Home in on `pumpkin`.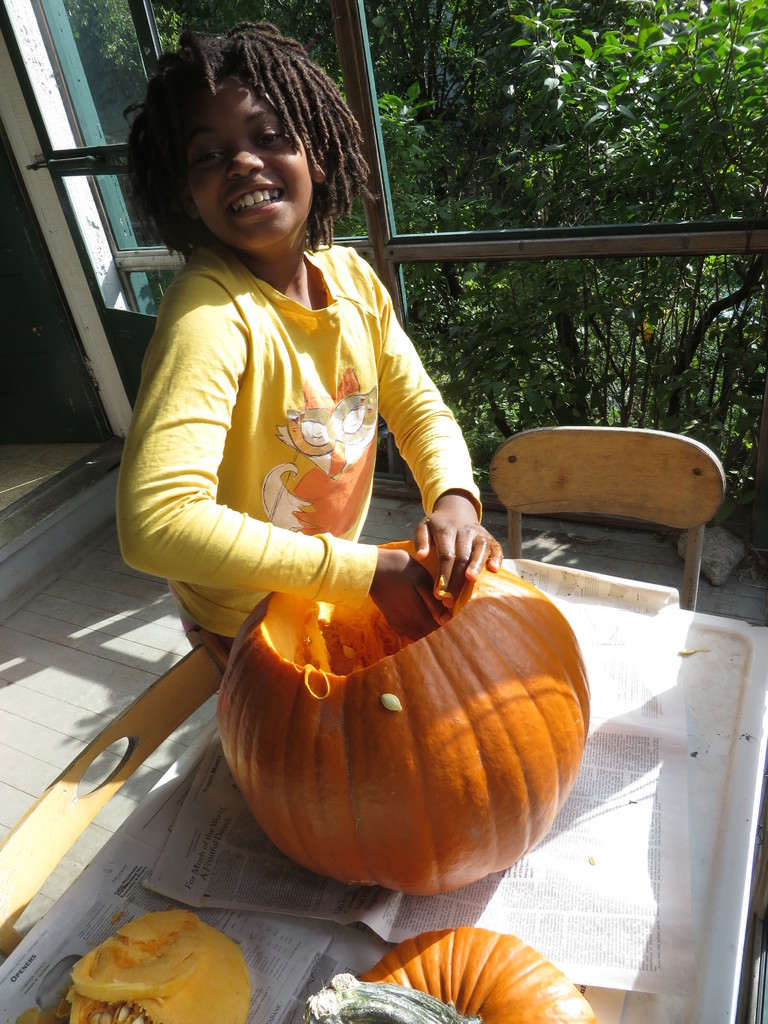
Homed in at BBox(215, 538, 589, 900).
